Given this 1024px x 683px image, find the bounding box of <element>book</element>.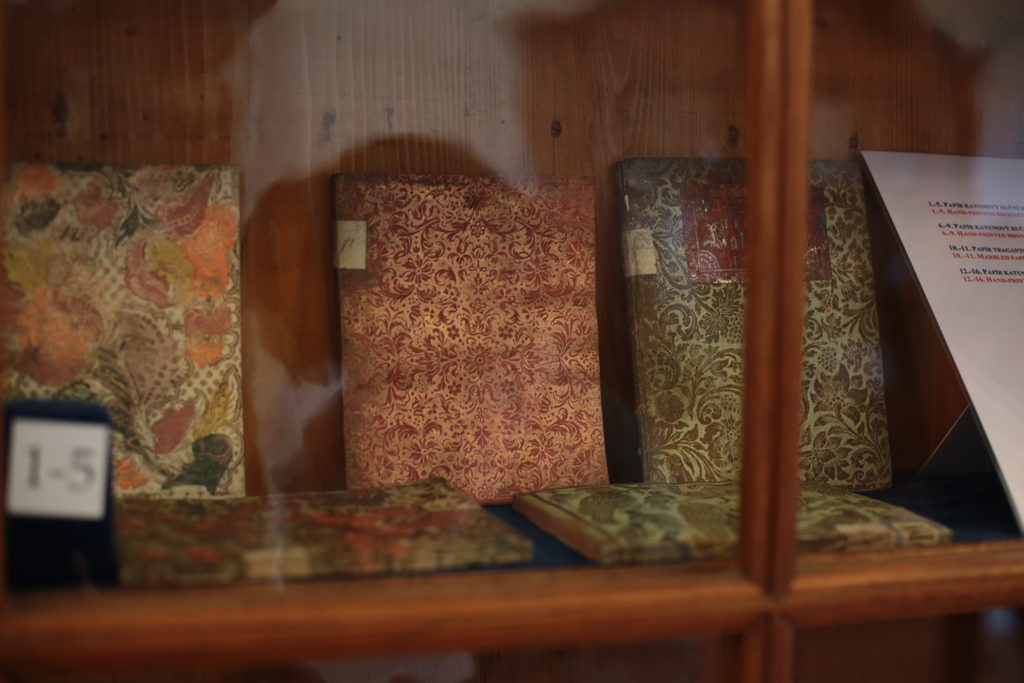
bbox=(0, 162, 243, 498).
